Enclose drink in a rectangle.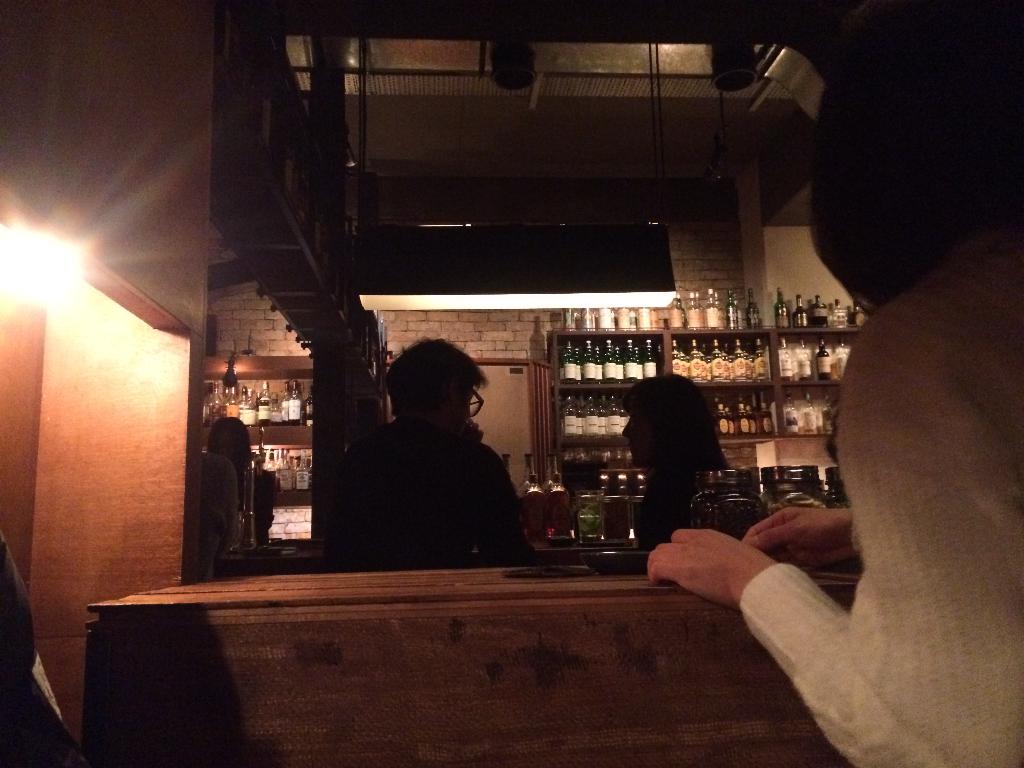
(786,395,796,433).
